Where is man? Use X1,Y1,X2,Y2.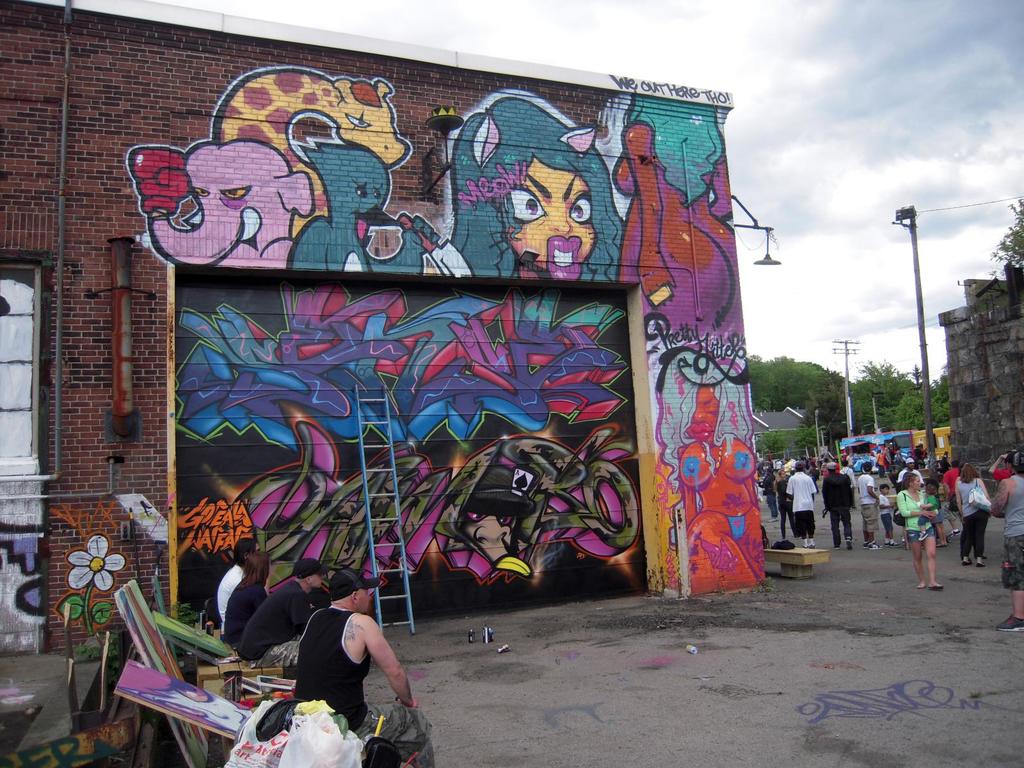
988,451,1023,632.
